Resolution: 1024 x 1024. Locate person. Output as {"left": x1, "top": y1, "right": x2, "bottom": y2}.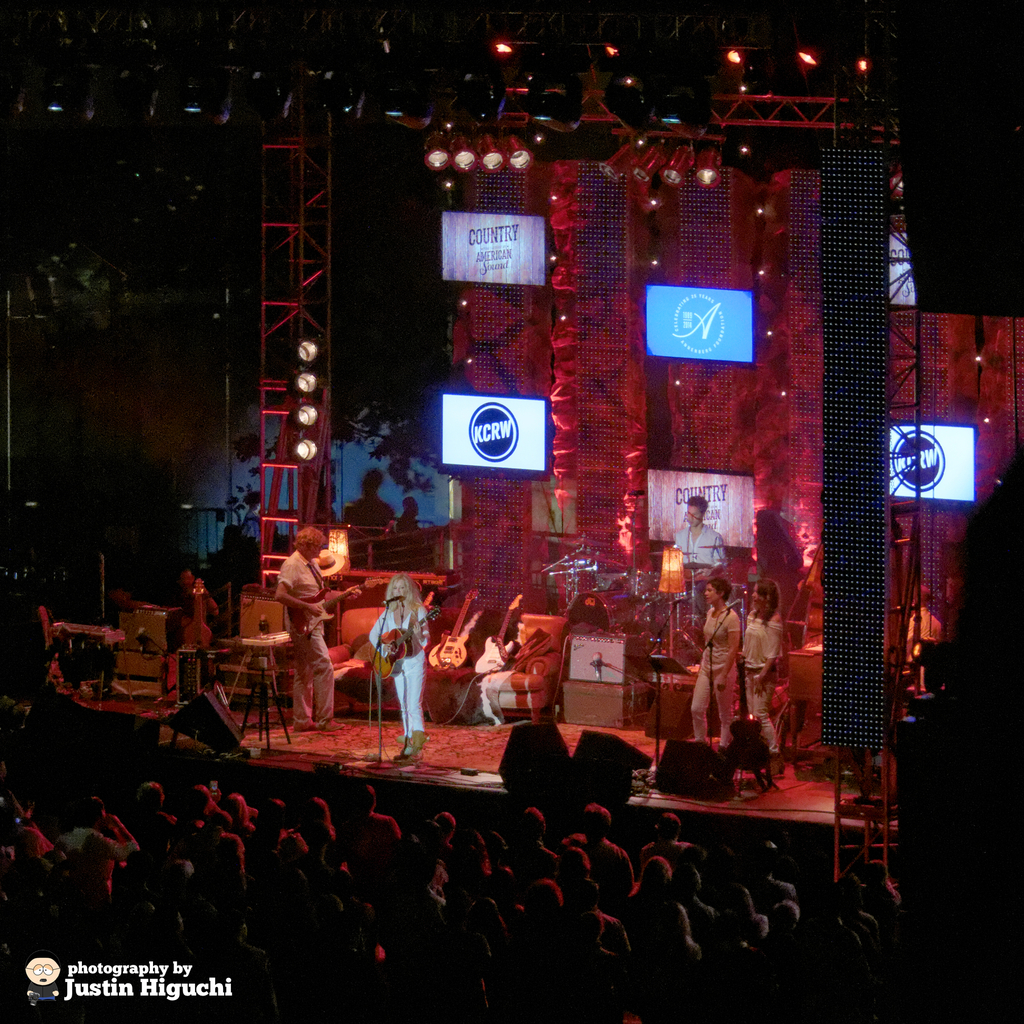
{"left": 336, "top": 783, "right": 401, "bottom": 857}.
